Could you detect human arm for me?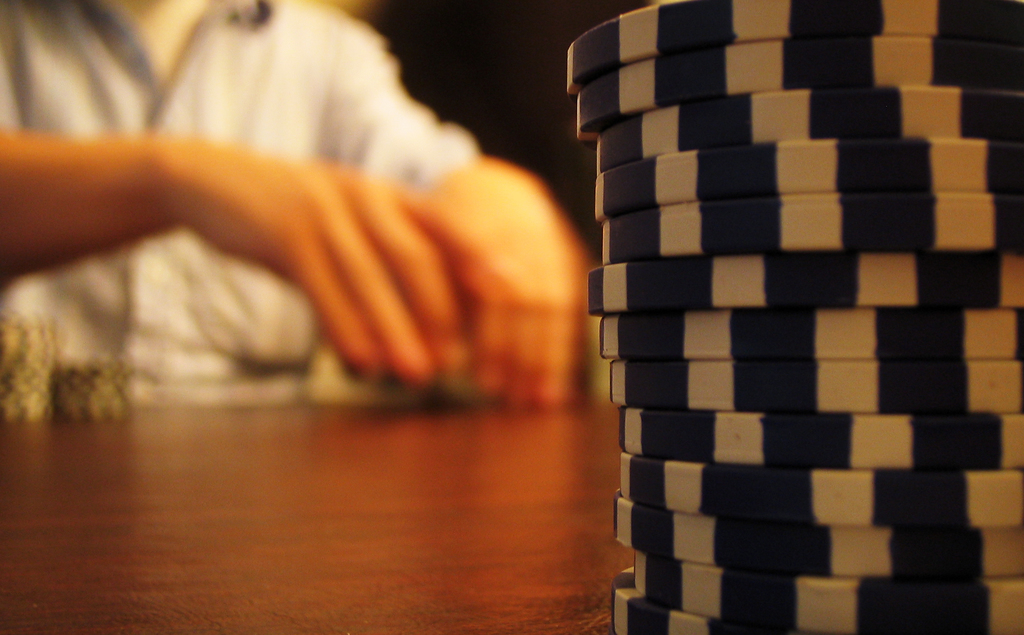
Detection result: Rect(329, 7, 588, 420).
